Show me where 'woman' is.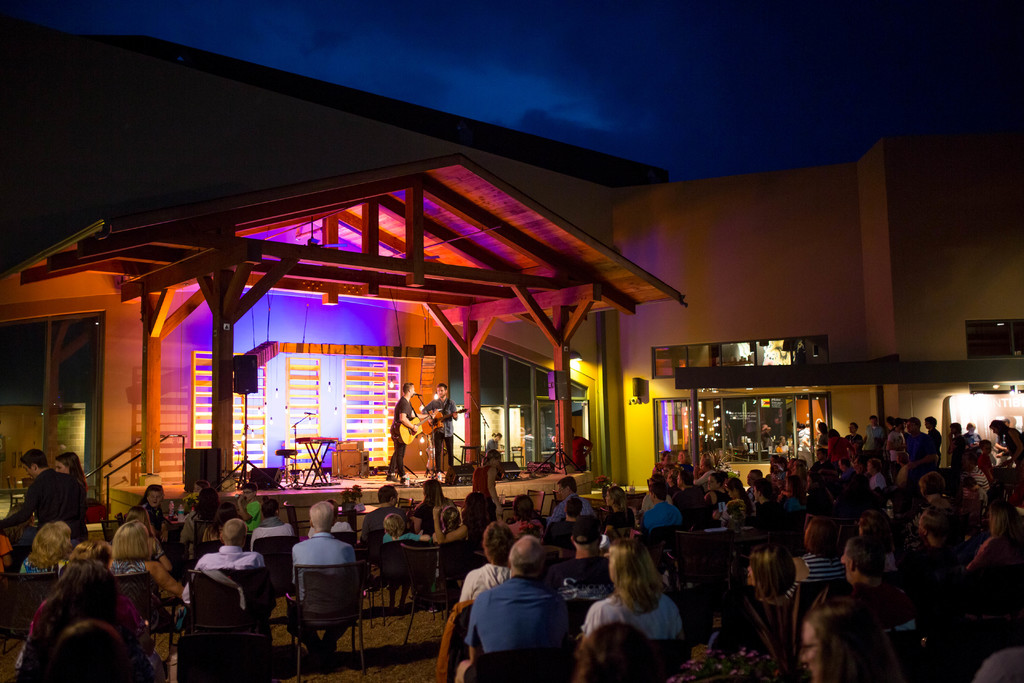
'woman' is at BBox(467, 448, 500, 513).
